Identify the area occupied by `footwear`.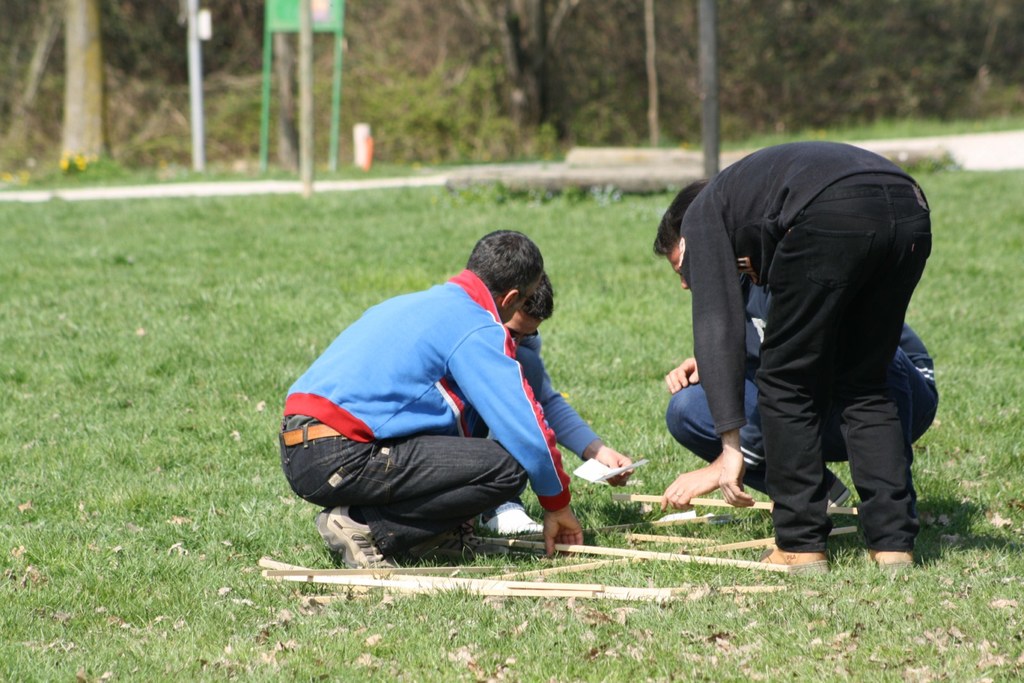
Area: Rect(404, 529, 486, 566).
